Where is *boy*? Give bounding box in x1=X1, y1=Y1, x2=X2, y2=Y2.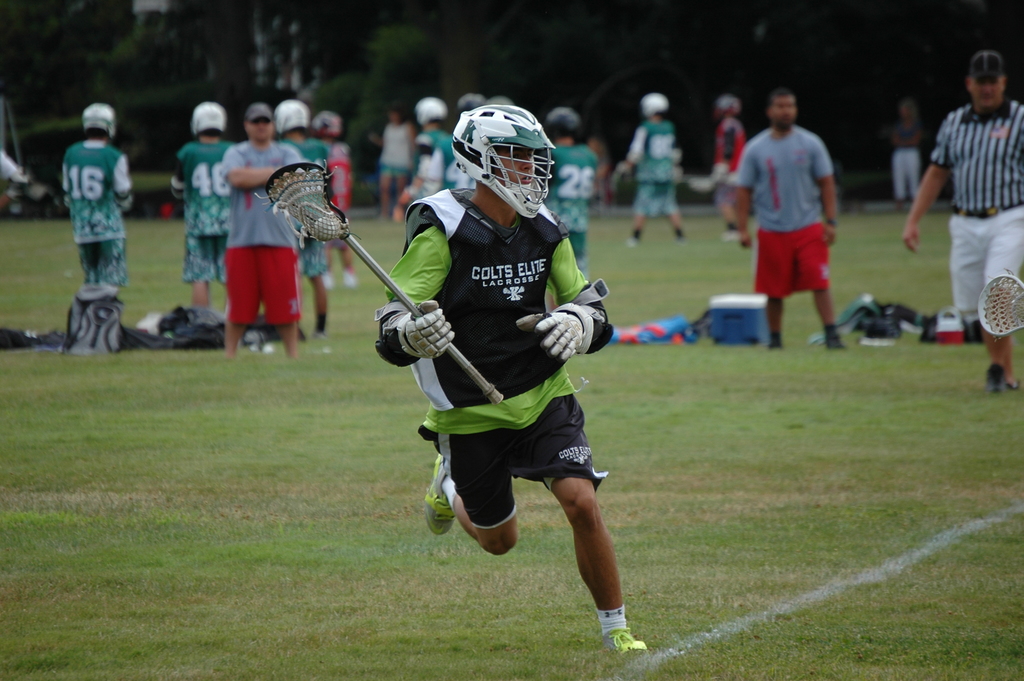
x1=484, y1=96, x2=520, y2=107.
